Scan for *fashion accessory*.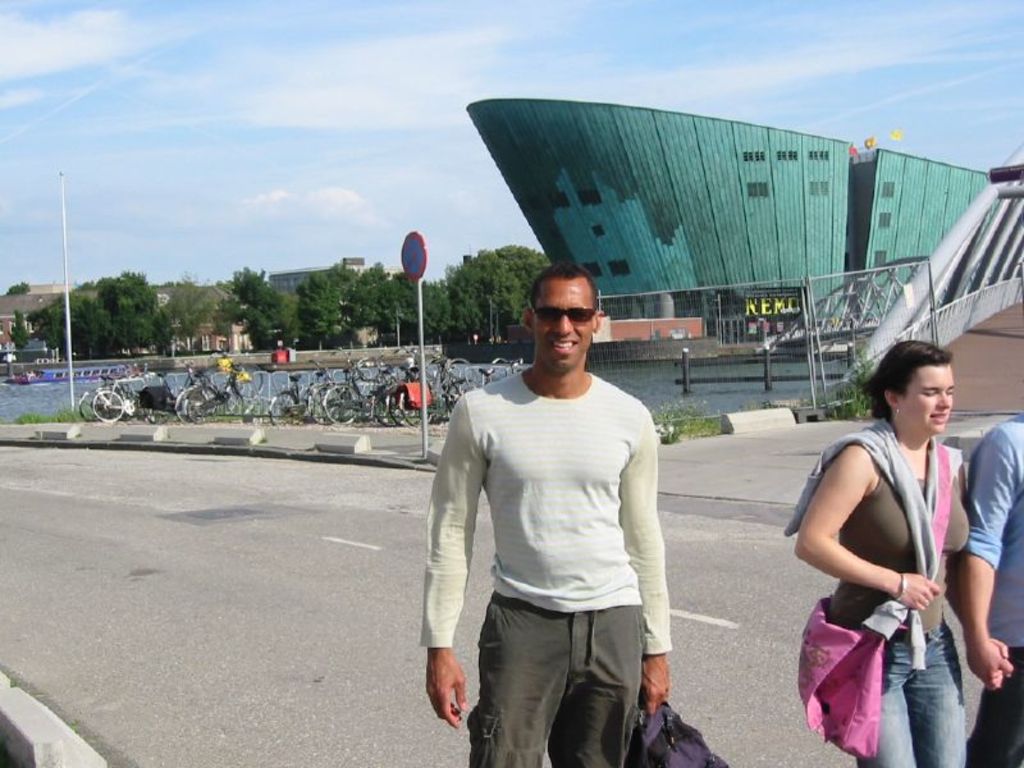
Scan result: 896/411/904/419.
